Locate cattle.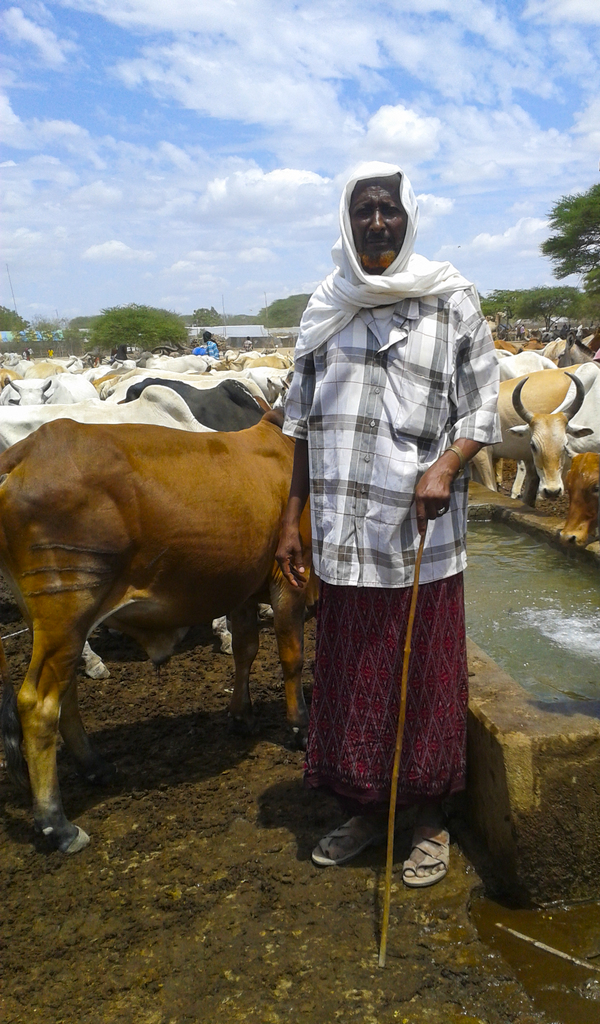
Bounding box: bbox=[471, 362, 578, 502].
